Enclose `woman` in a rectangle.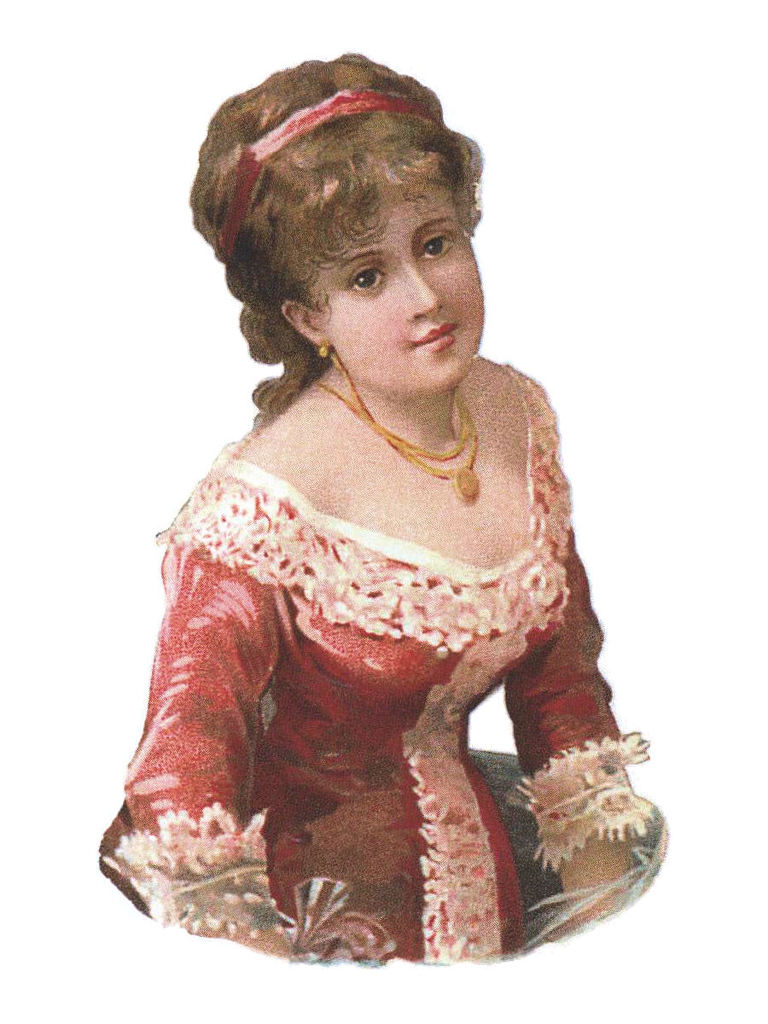
box=[119, 40, 648, 956].
